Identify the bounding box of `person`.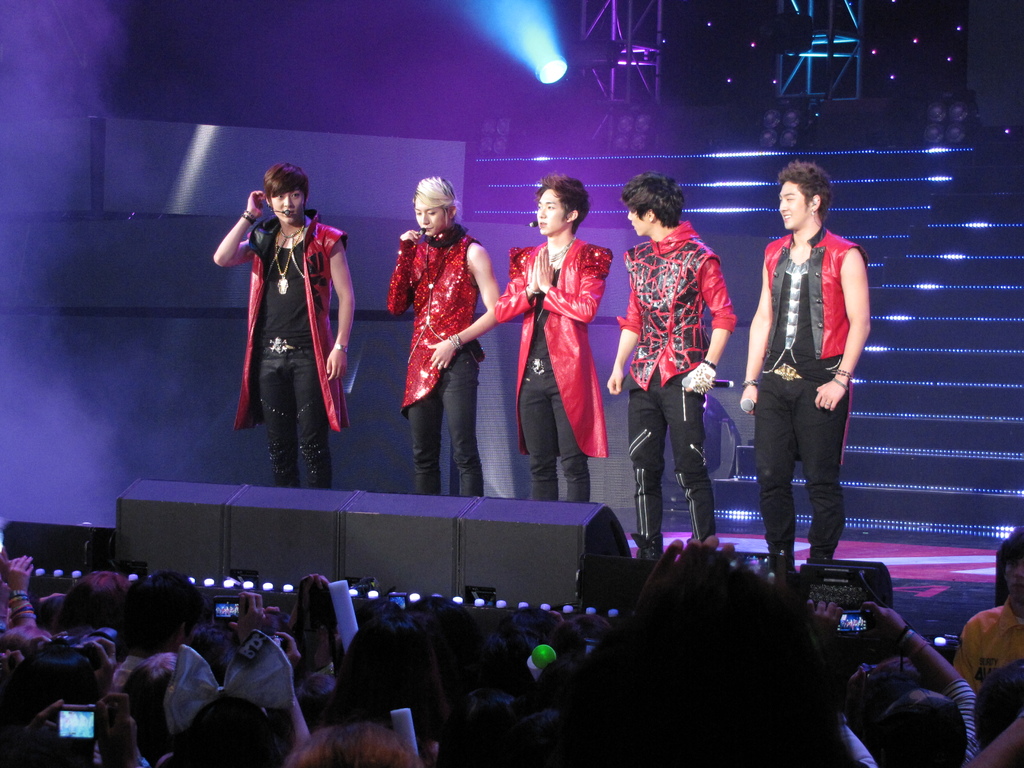
(left=736, top=157, right=868, bottom=588).
